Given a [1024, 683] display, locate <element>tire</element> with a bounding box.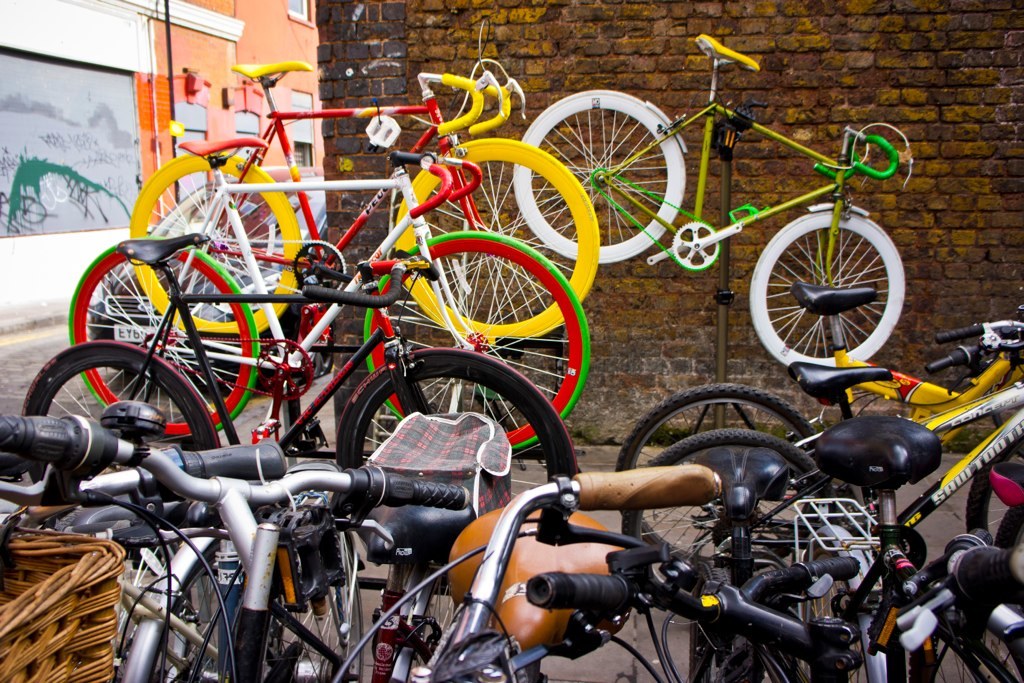
Located: 125, 501, 328, 682.
